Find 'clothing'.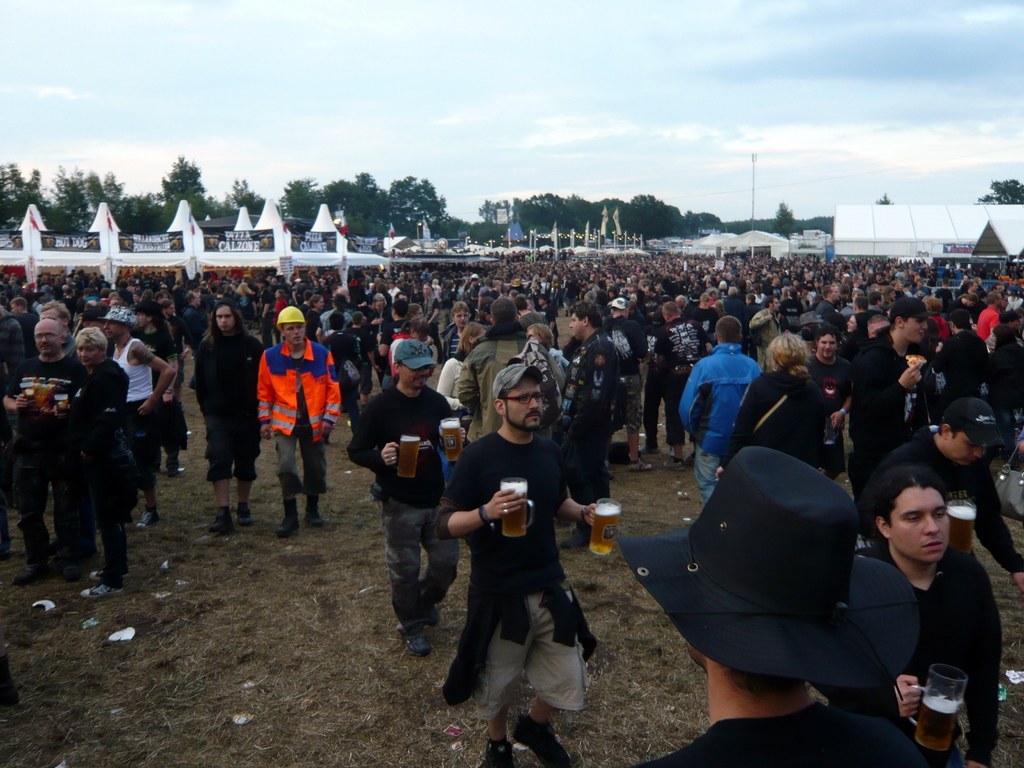
329,333,361,411.
